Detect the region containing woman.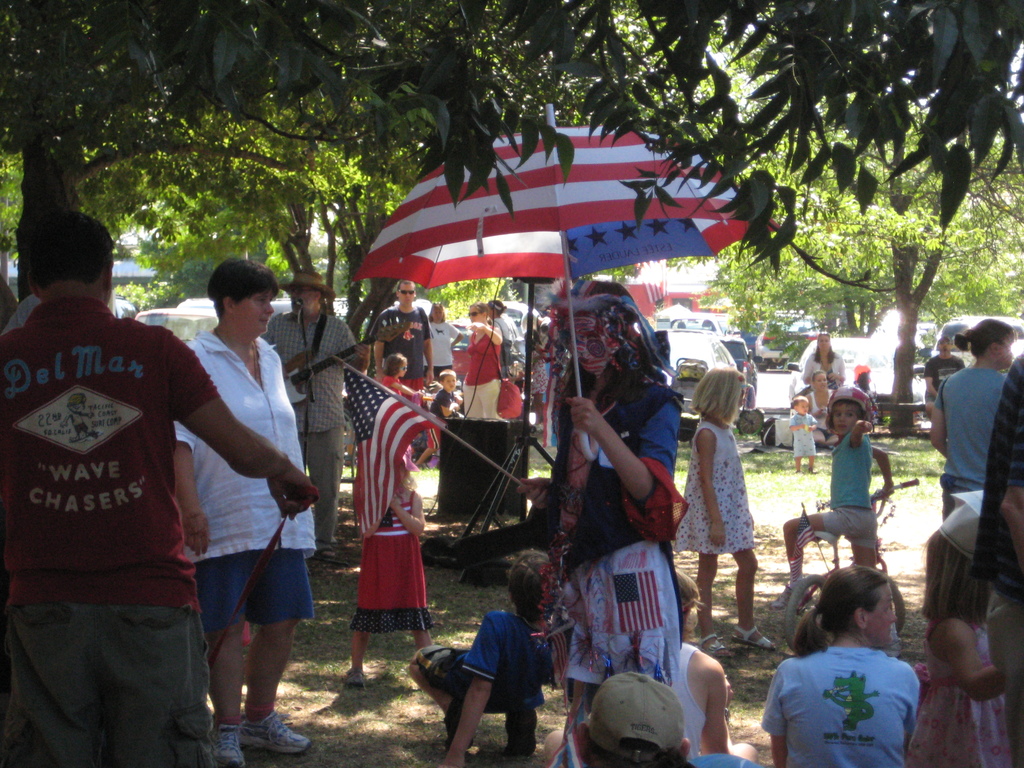
[755,569,941,765].
